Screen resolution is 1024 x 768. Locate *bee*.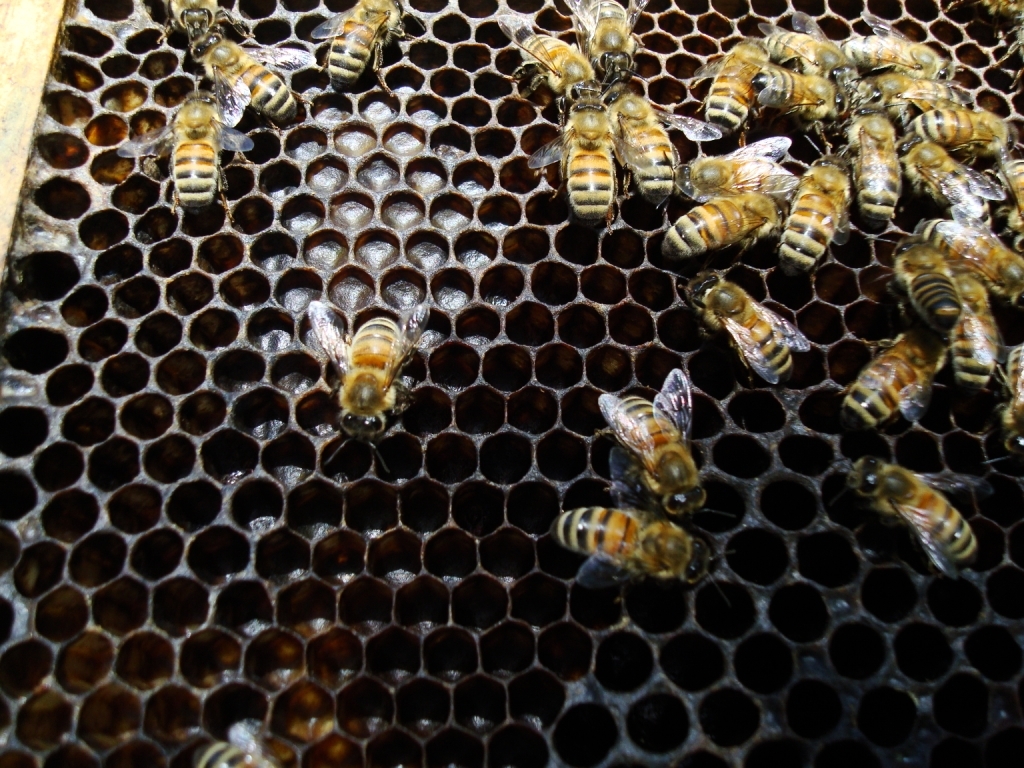
locate(858, 73, 973, 116).
